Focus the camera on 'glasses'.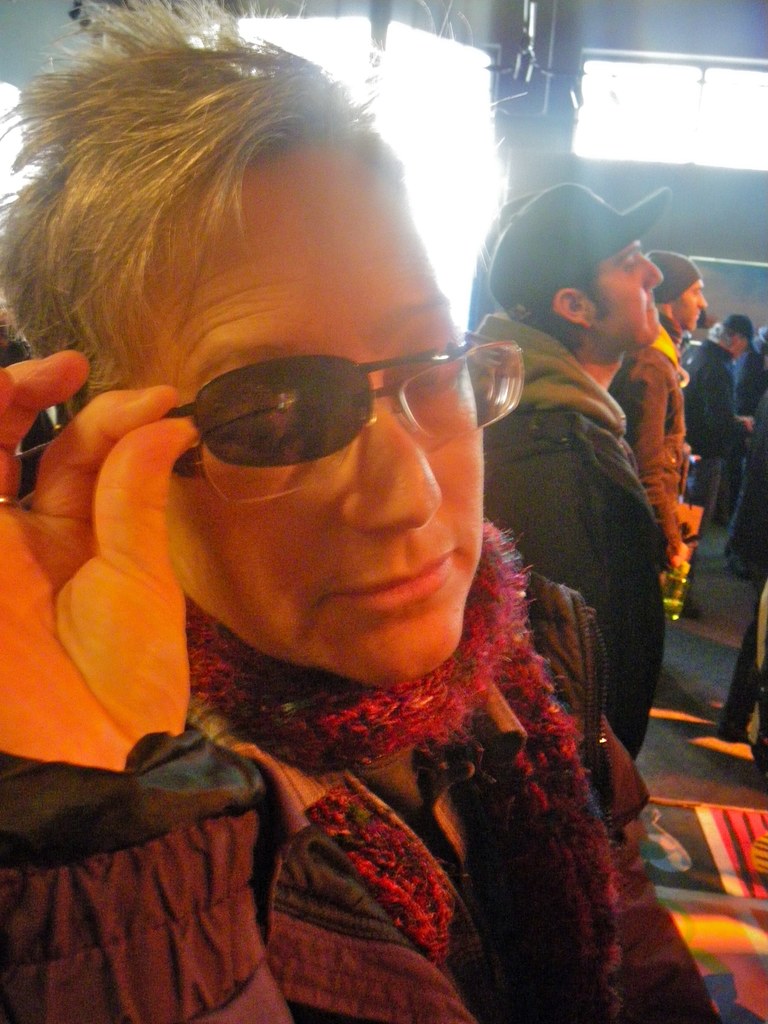
Focus region: {"x1": 166, "y1": 321, "x2": 529, "y2": 504}.
